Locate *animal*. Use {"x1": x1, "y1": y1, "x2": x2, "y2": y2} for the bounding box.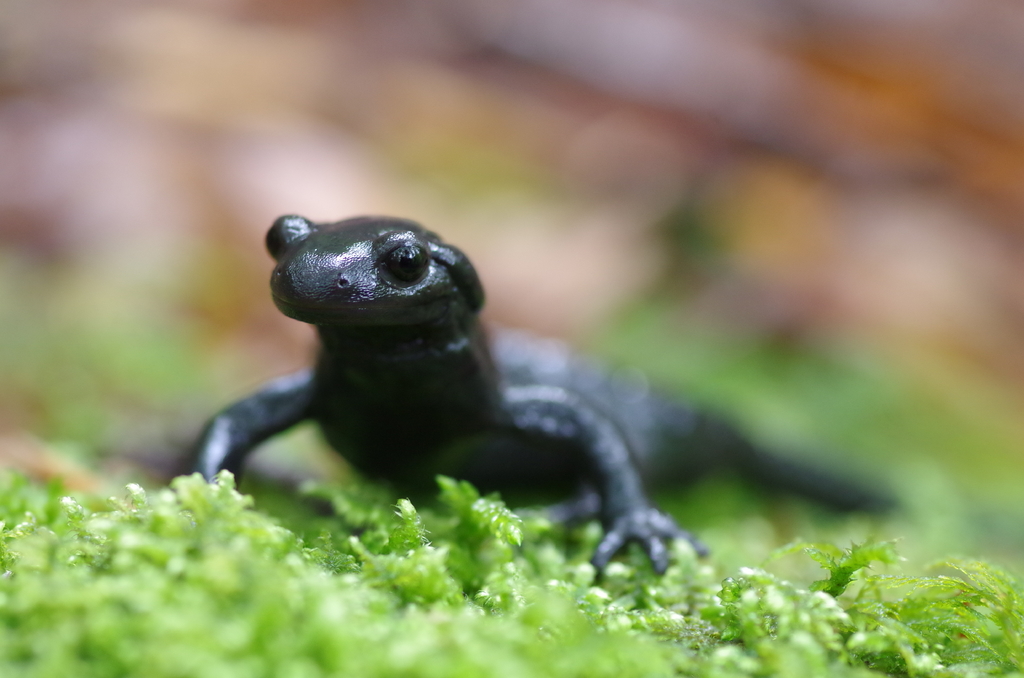
{"x1": 169, "y1": 213, "x2": 905, "y2": 577}.
